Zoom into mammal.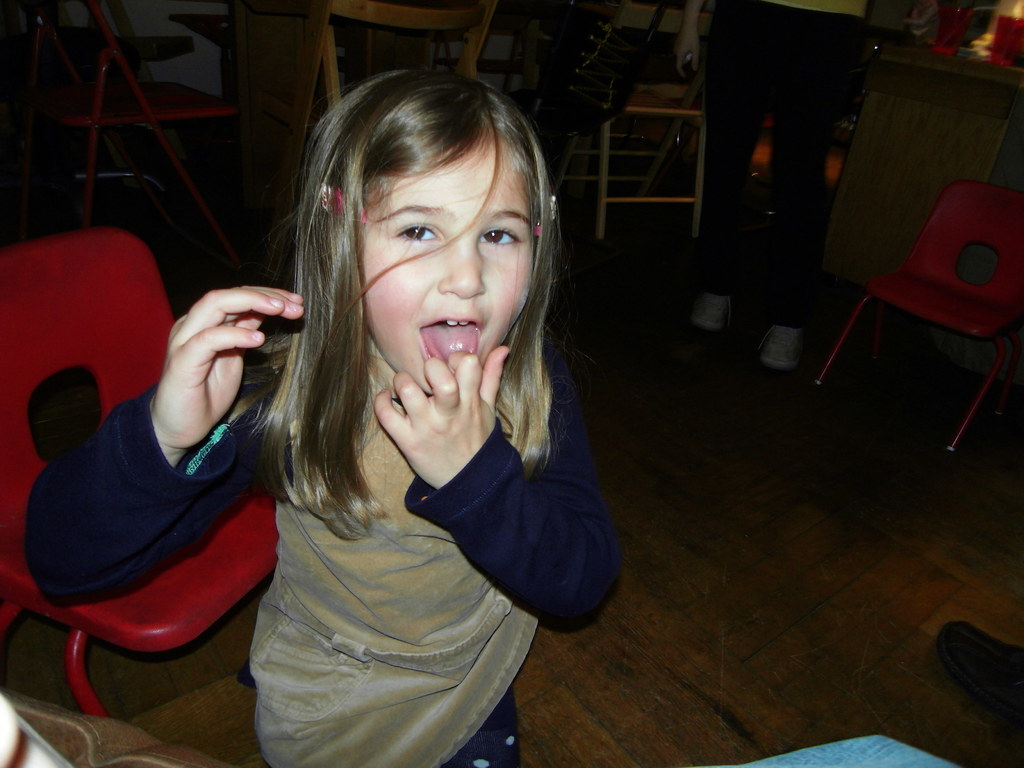
Zoom target: locate(671, 0, 864, 368).
